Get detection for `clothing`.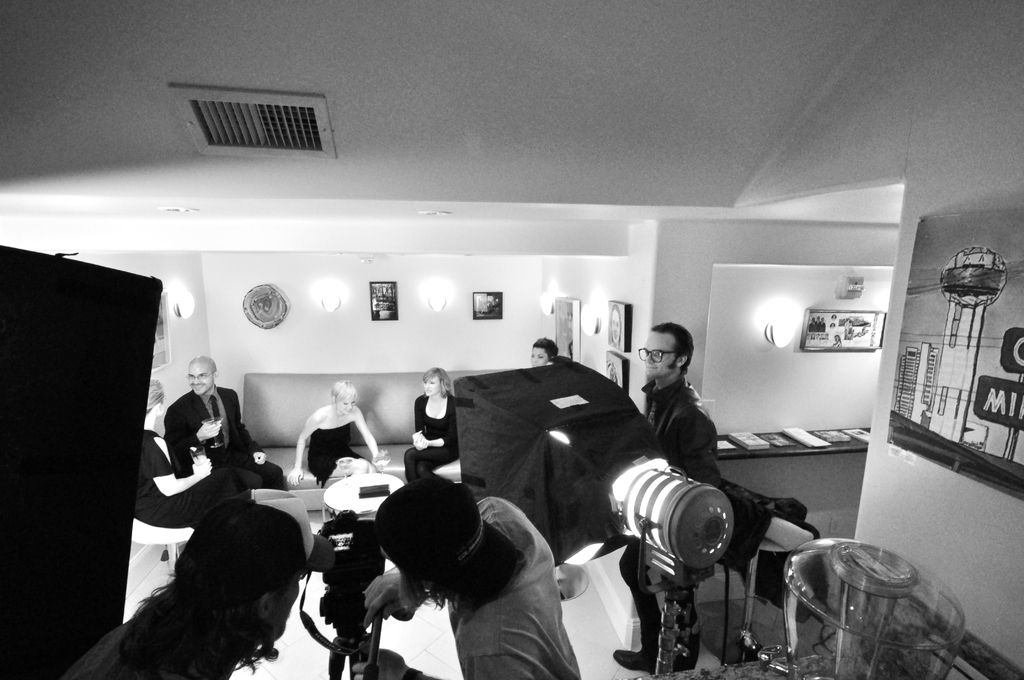
Detection: {"left": 313, "top": 420, "right": 367, "bottom": 482}.
